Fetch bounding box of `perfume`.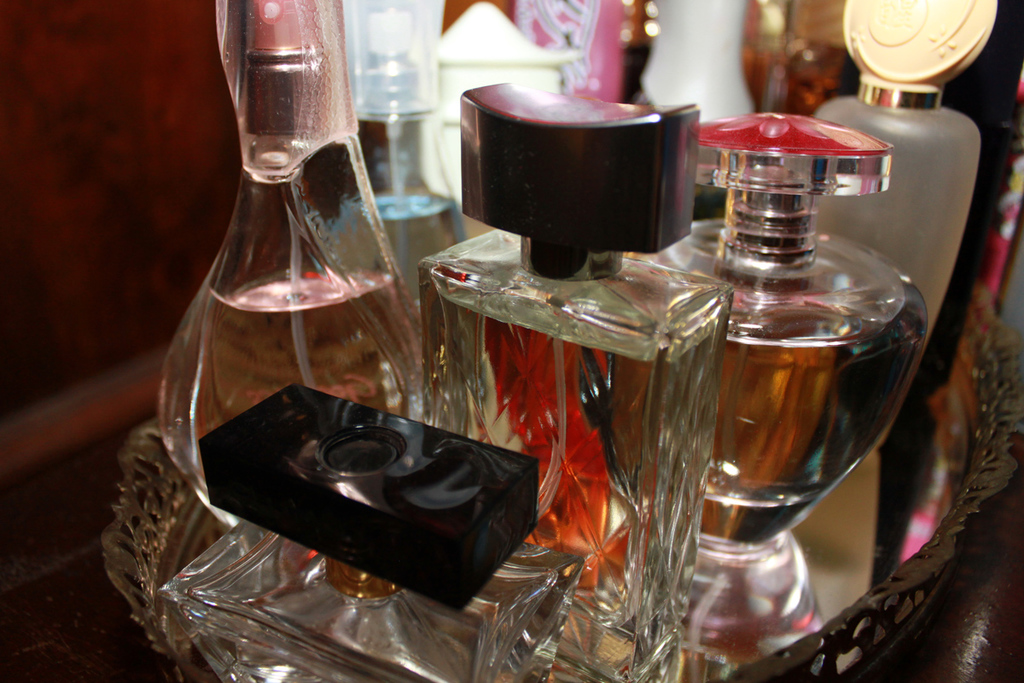
Bbox: rect(158, 371, 534, 682).
